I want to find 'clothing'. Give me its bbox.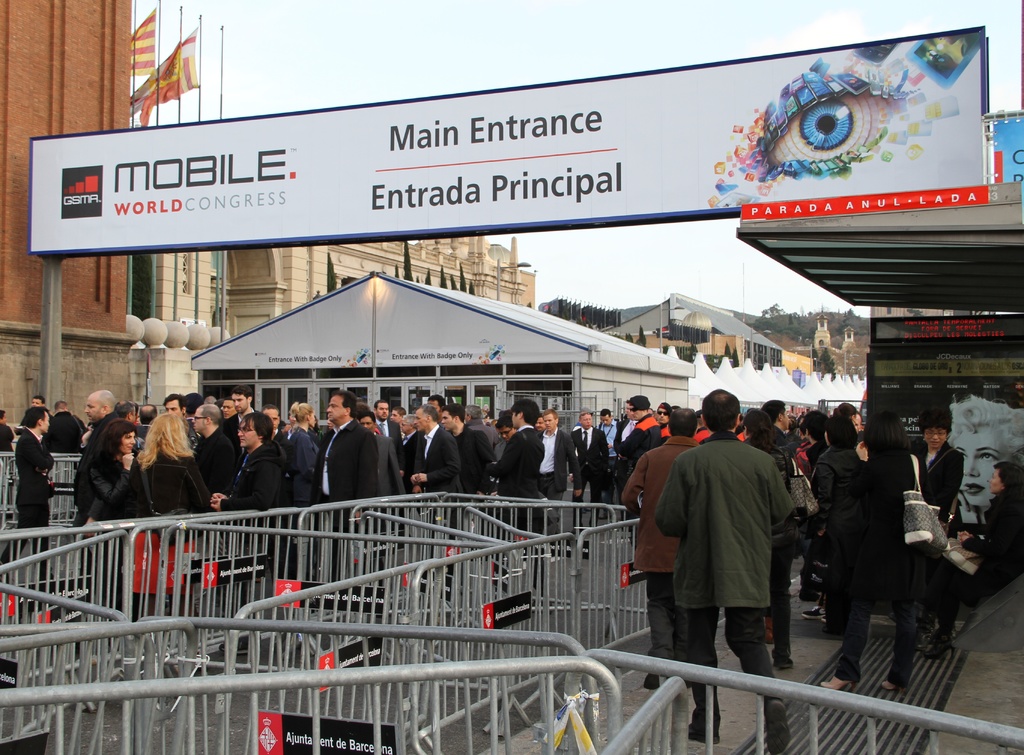
(left=138, top=441, right=221, bottom=508).
